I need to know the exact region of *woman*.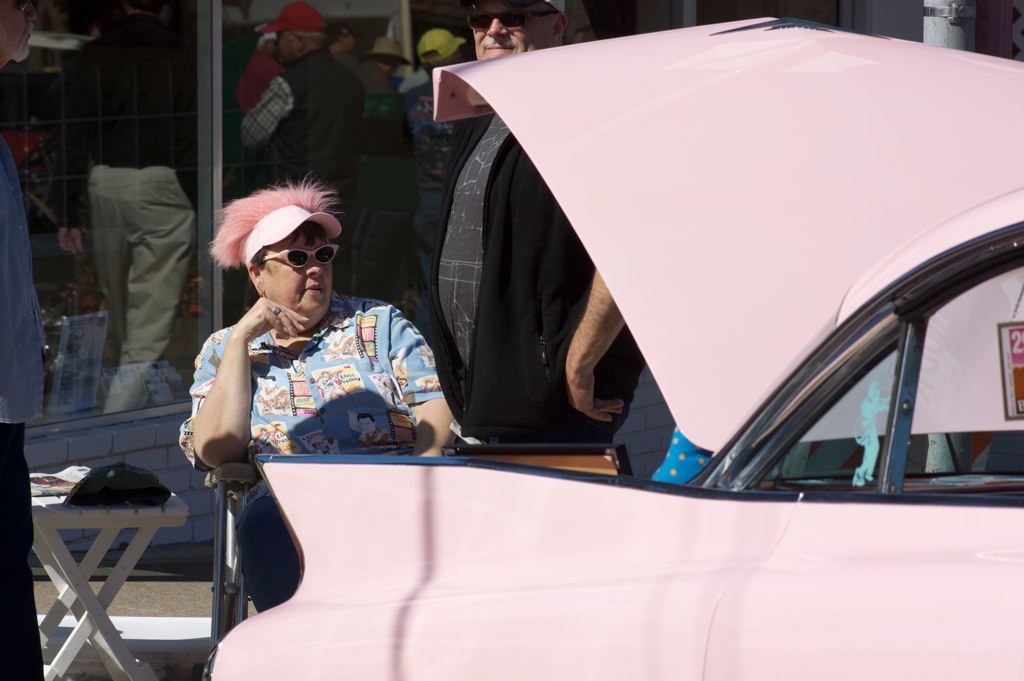
Region: bbox=(167, 177, 451, 510).
